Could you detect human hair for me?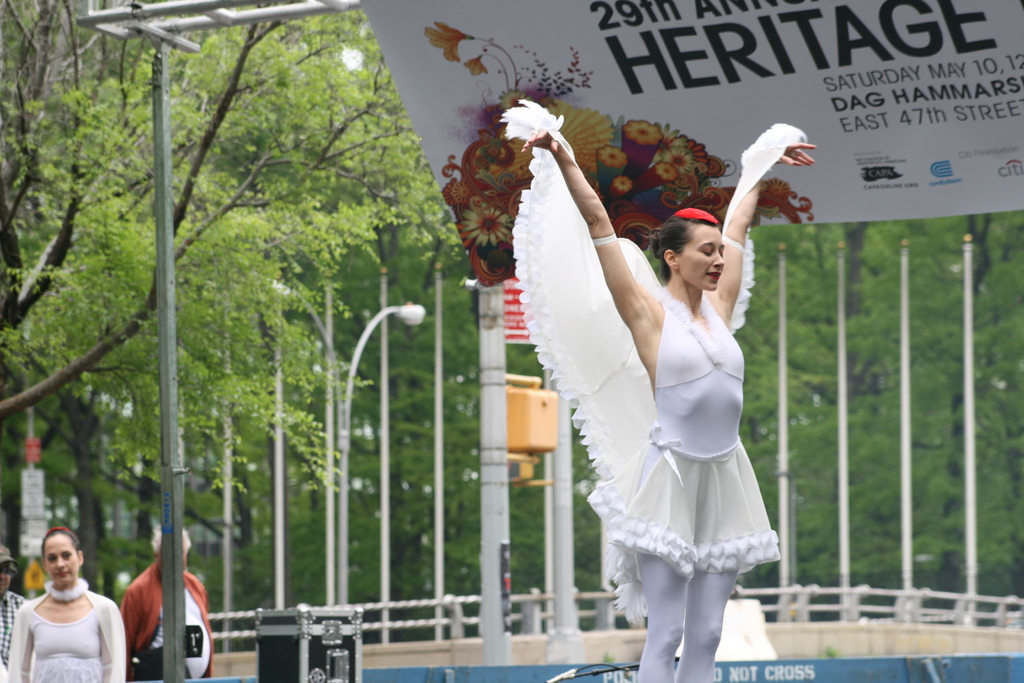
Detection result: l=47, t=527, r=81, b=553.
